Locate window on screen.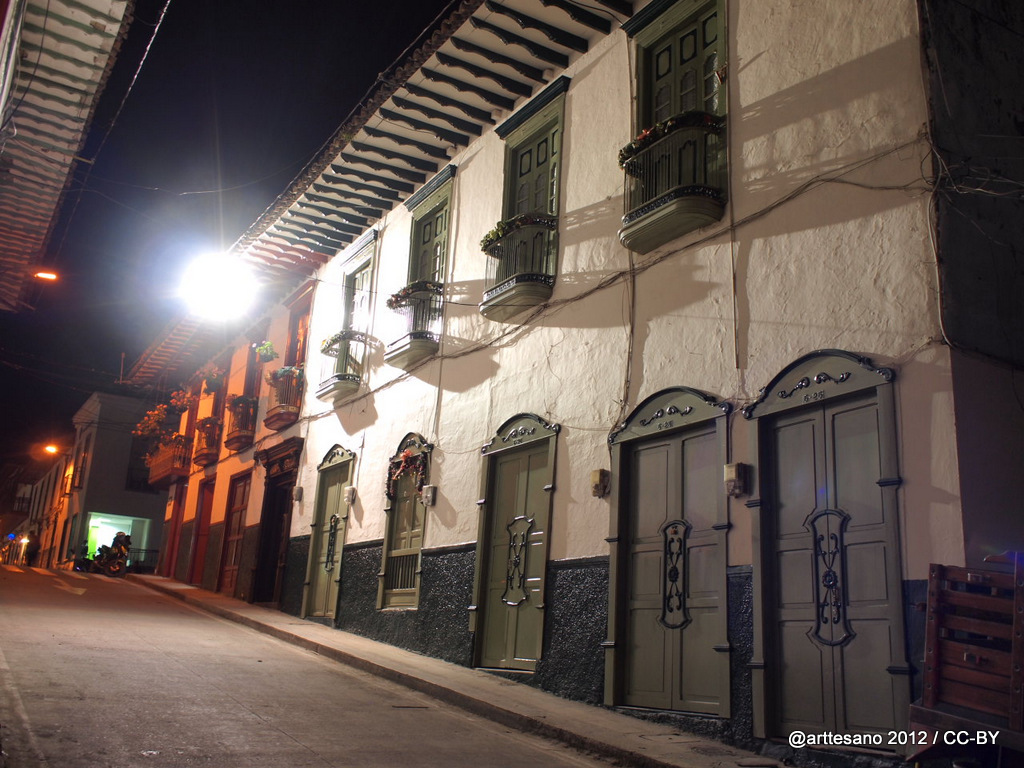
On screen at bbox=(230, 319, 269, 438).
